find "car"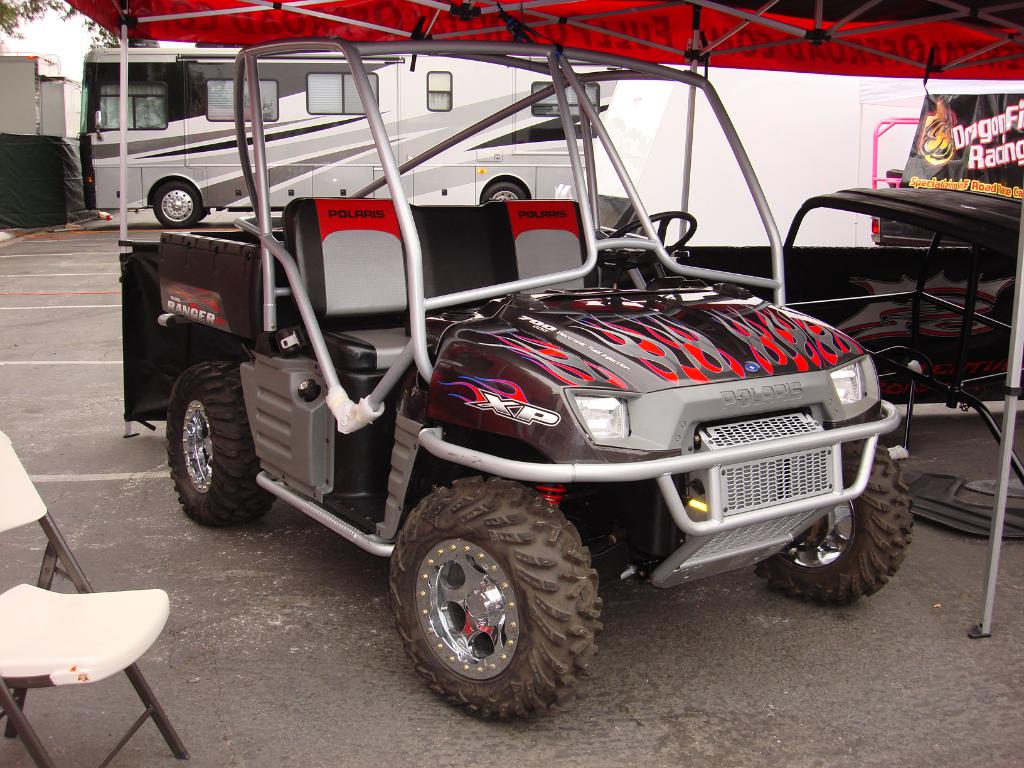
box(122, 10, 928, 706)
